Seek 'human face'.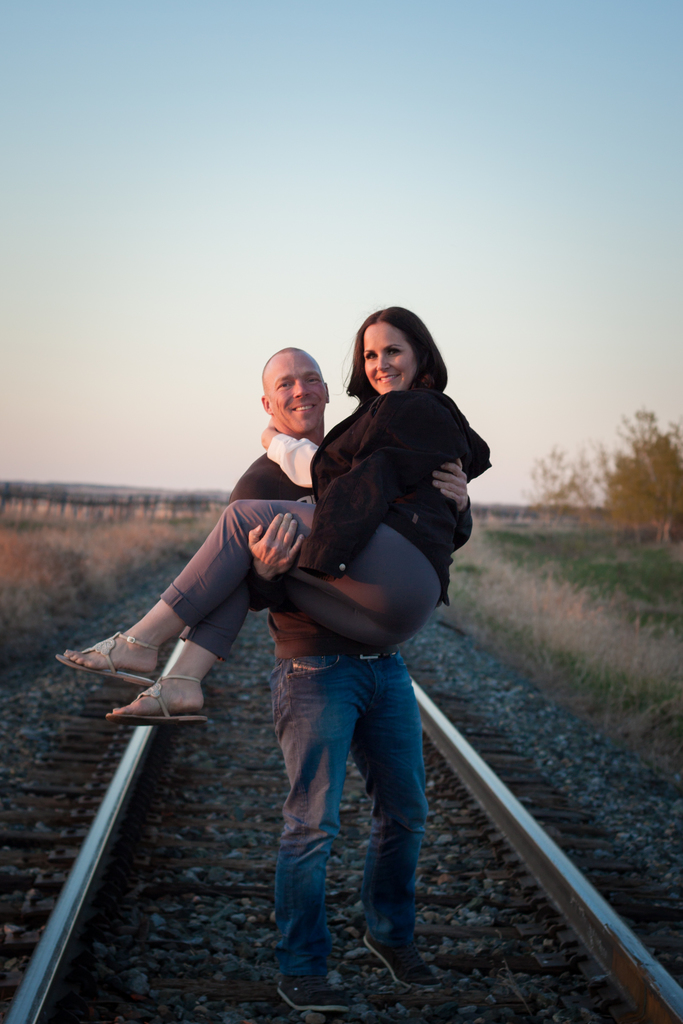
box(266, 351, 329, 438).
